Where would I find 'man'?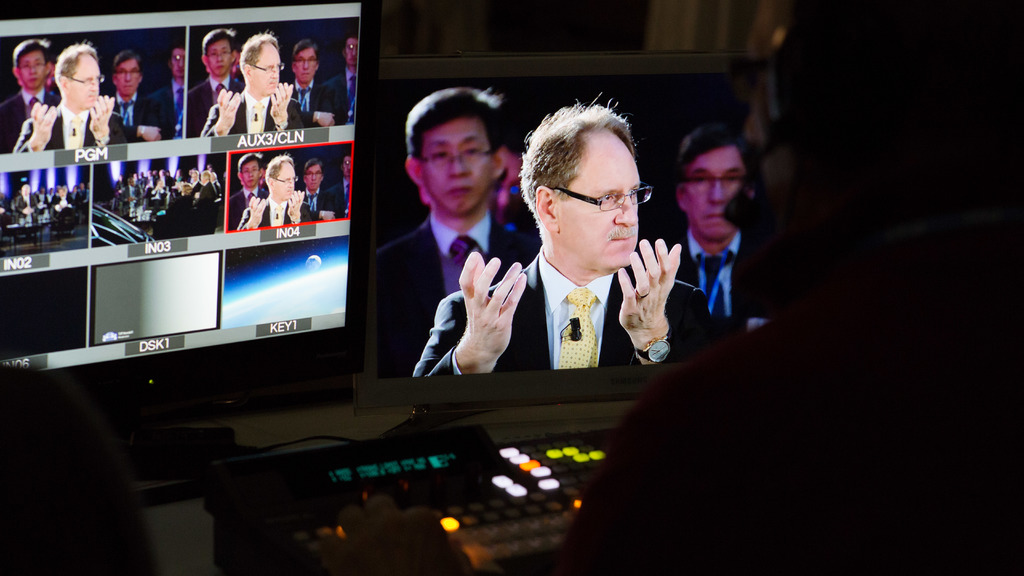
At (189,27,237,140).
